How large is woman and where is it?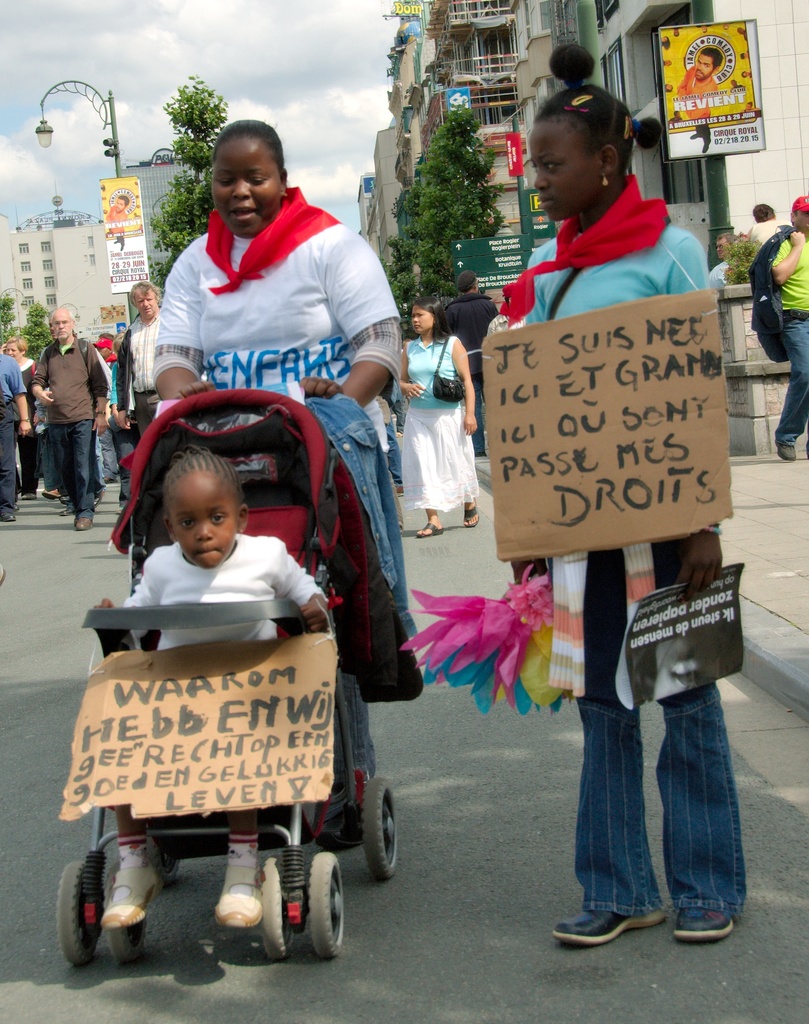
Bounding box: x1=0 y1=335 x2=42 y2=500.
